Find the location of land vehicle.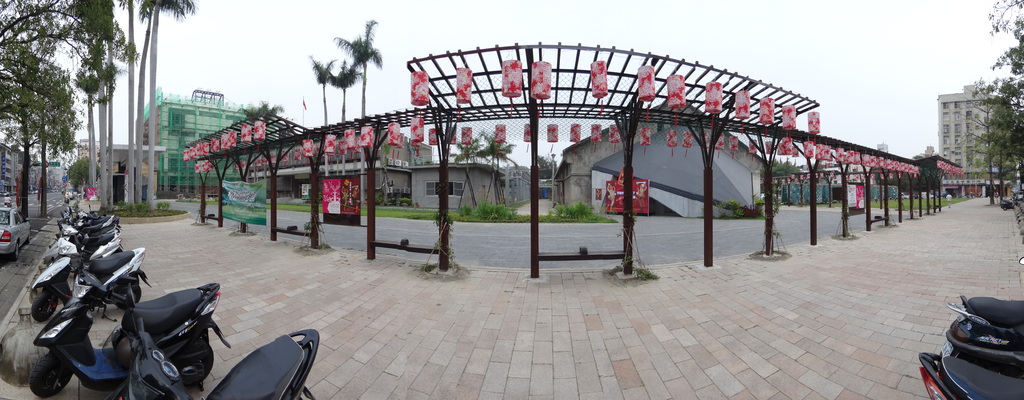
Location: x1=43, y1=221, x2=122, y2=264.
